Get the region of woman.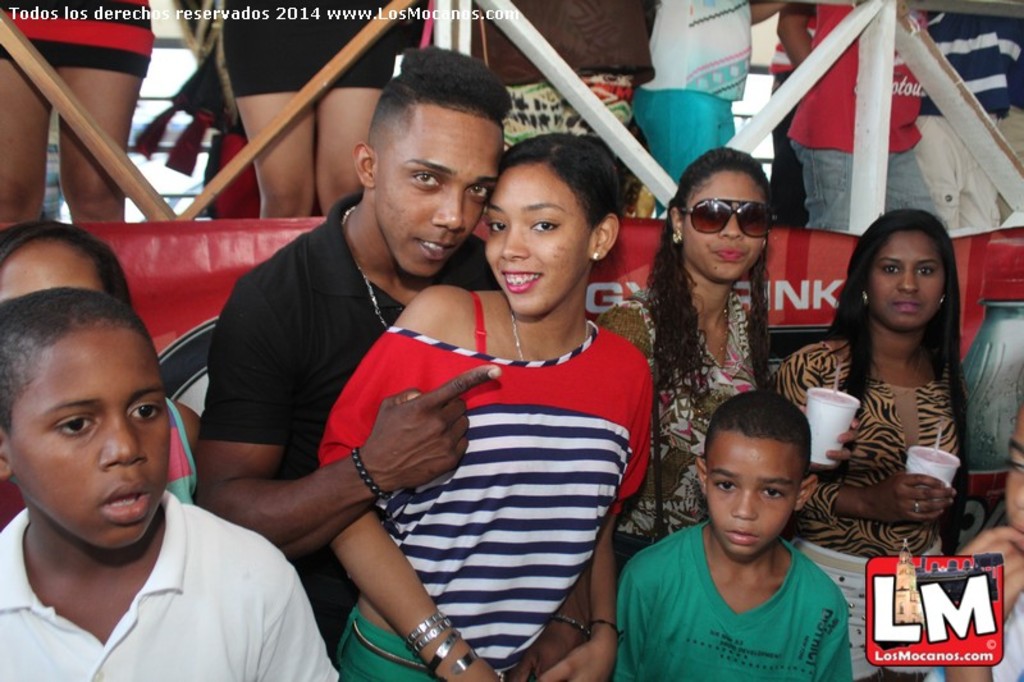
[left=600, top=147, right=860, bottom=576].
